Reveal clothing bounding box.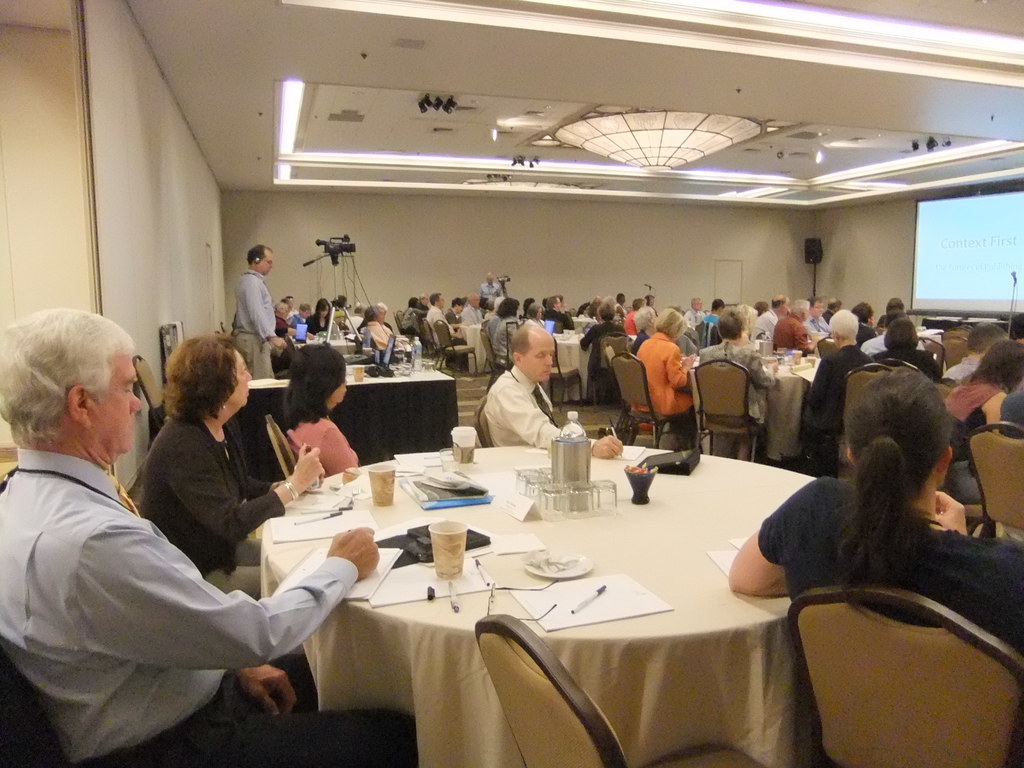
Revealed: 424 303 468 368.
